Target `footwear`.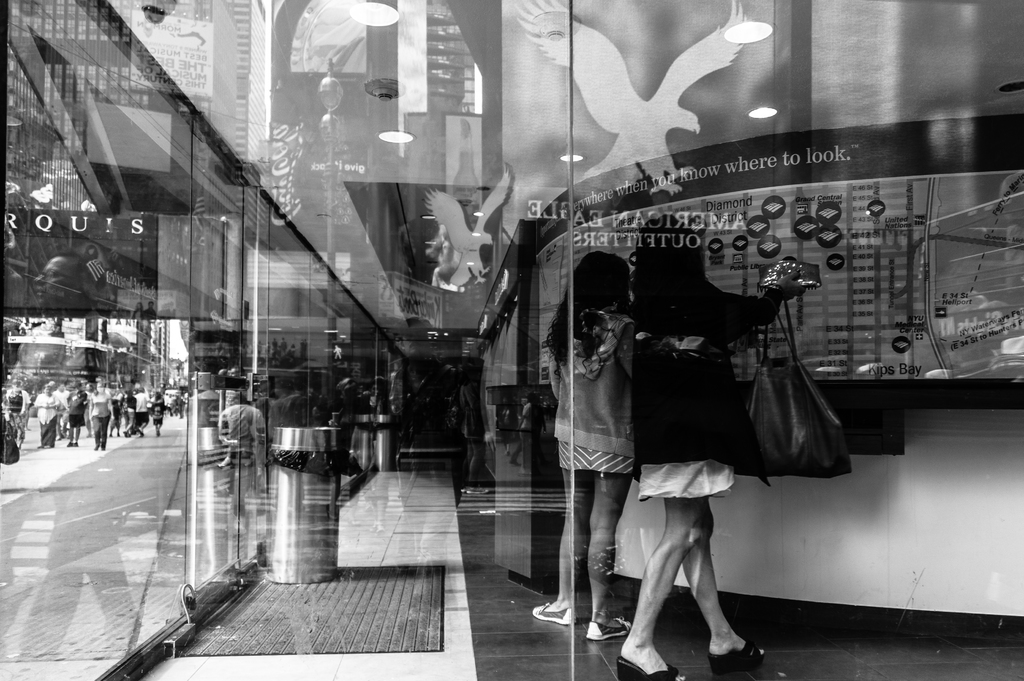
Target region: 712,644,769,680.
